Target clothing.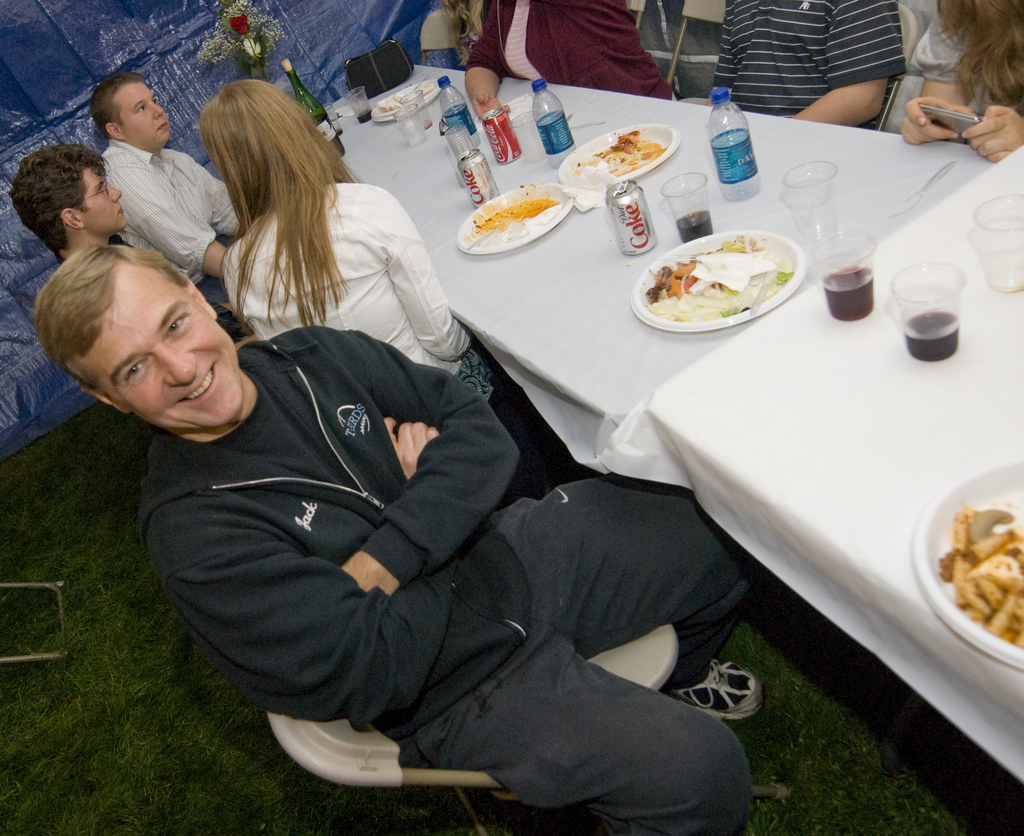
Target region: detection(144, 262, 776, 835).
